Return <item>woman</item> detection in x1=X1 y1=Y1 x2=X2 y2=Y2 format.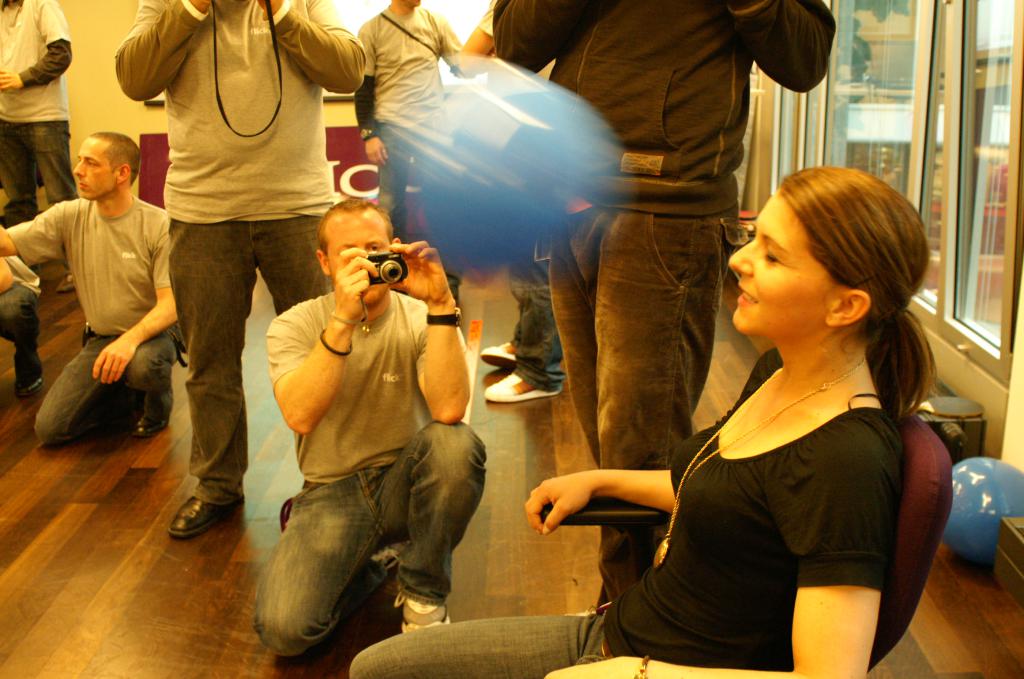
x1=401 y1=121 x2=961 y2=652.
